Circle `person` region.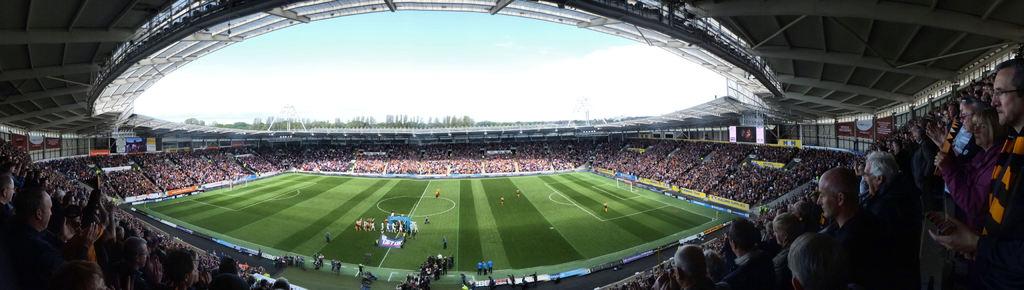
Region: l=515, t=187, r=522, b=198.
